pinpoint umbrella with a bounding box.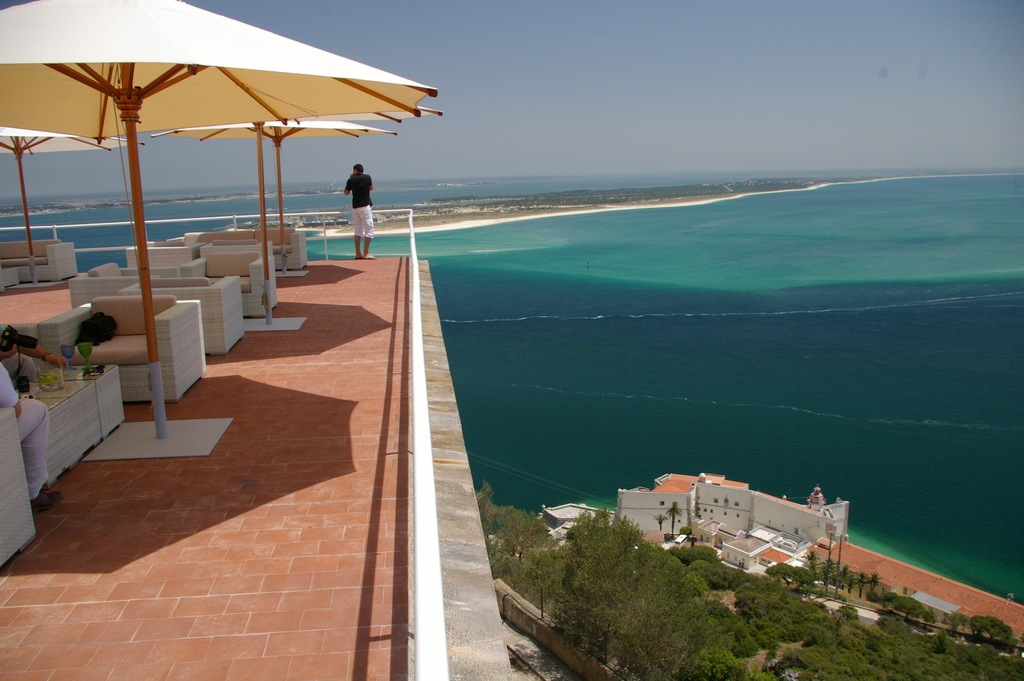
box(0, 0, 441, 440).
